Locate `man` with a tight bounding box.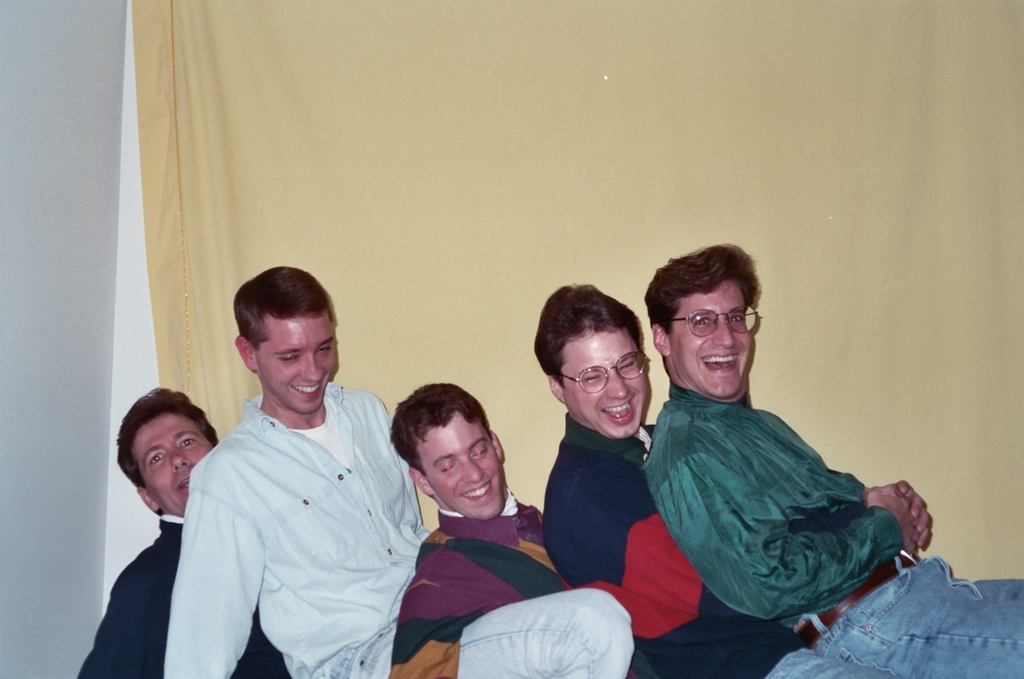
rect(388, 381, 574, 678).
